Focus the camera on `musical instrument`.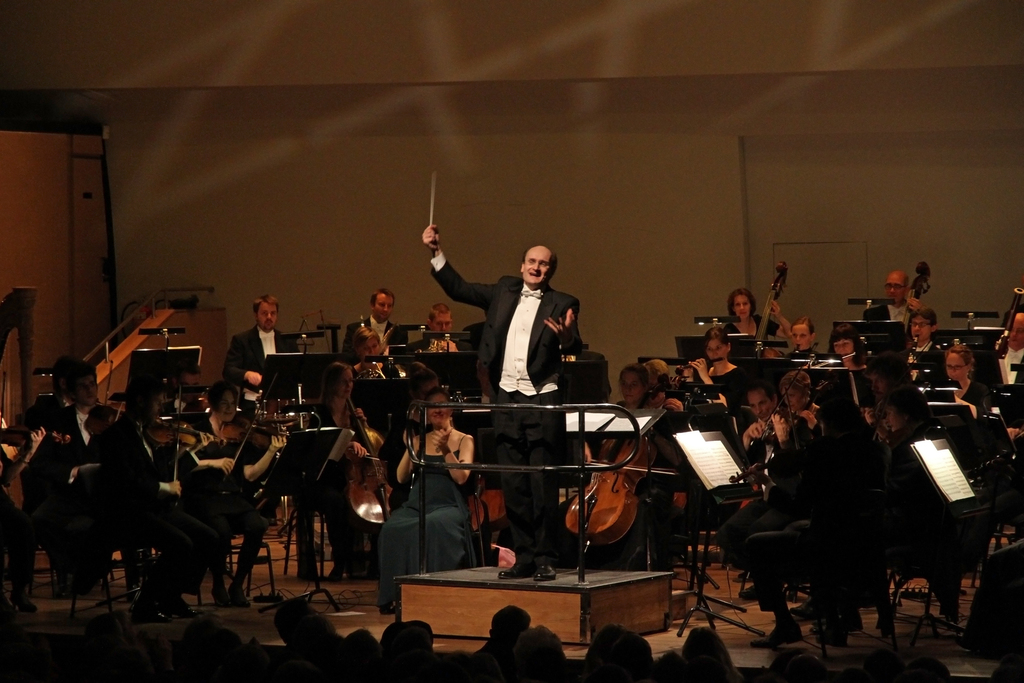
Focus region: (751,370,806,459).
